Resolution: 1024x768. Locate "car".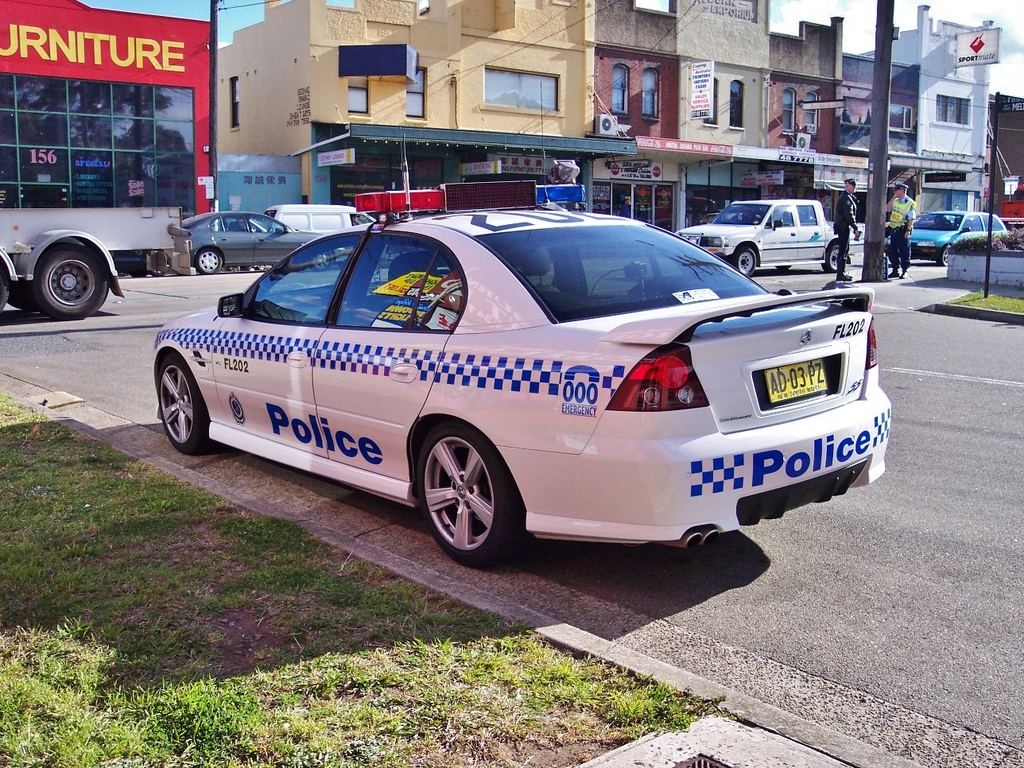
<bbox>179, 211, 319, 277</bbox>.
